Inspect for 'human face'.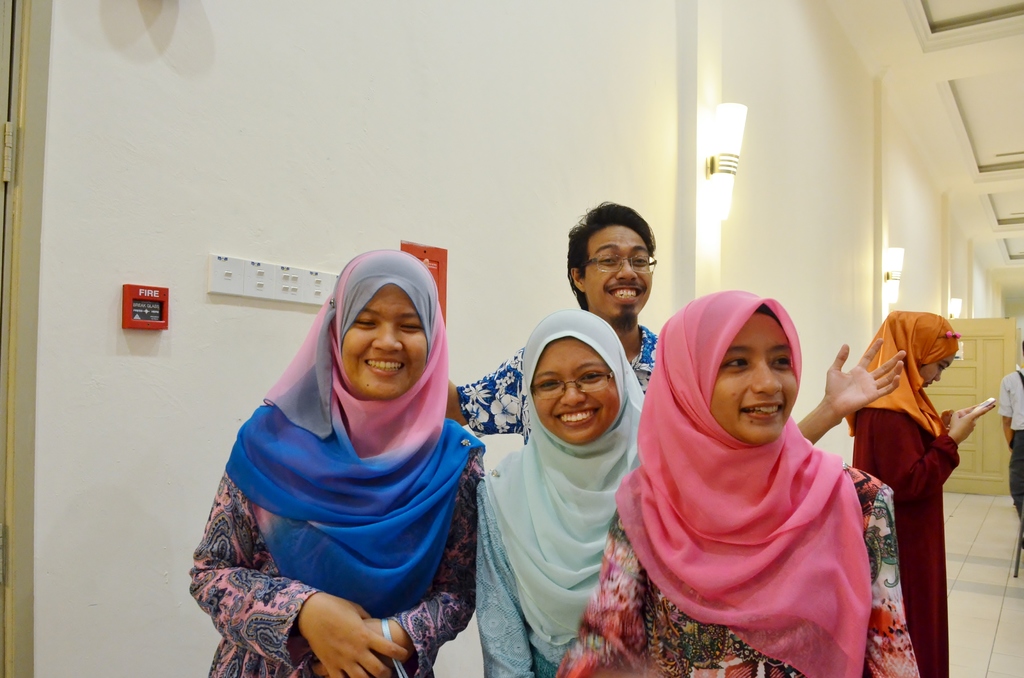
Inspection: bbox=[339, 282, 428, 400].
